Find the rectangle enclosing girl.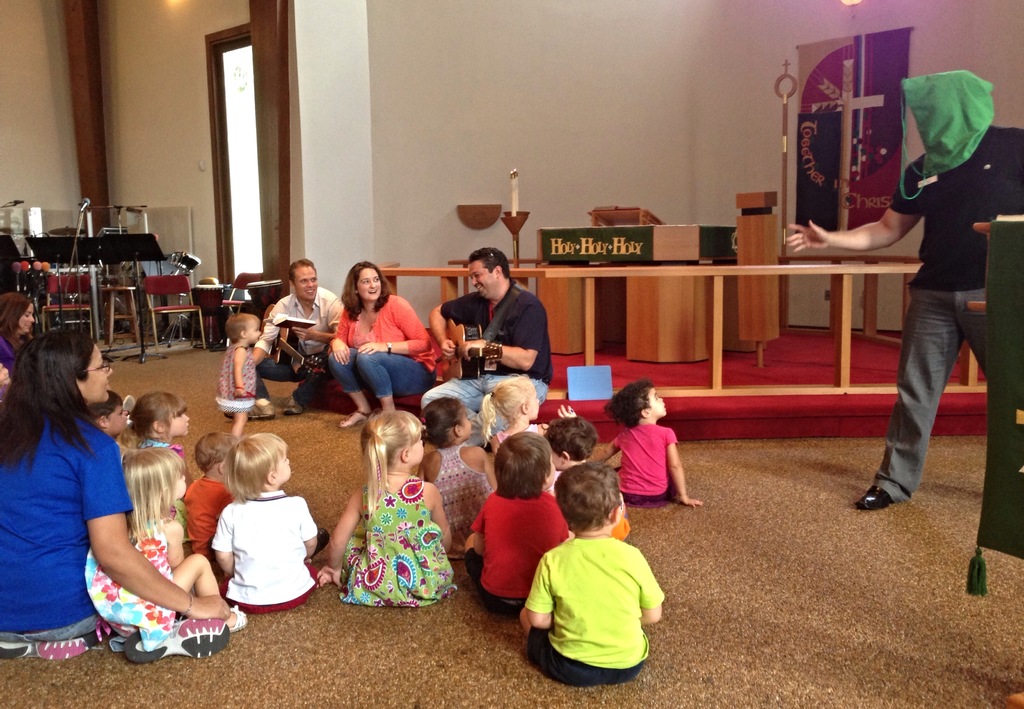
box=[129, 391, 196, 455].
